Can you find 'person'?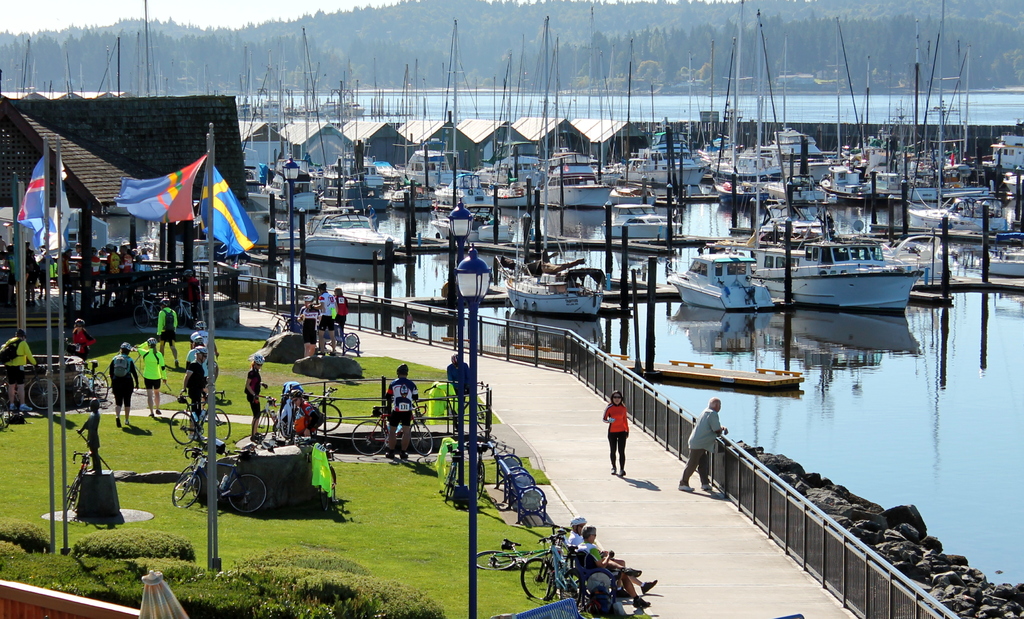
Yes, bounding box: (x1=568, y1=515, x2=657, y2=599).
